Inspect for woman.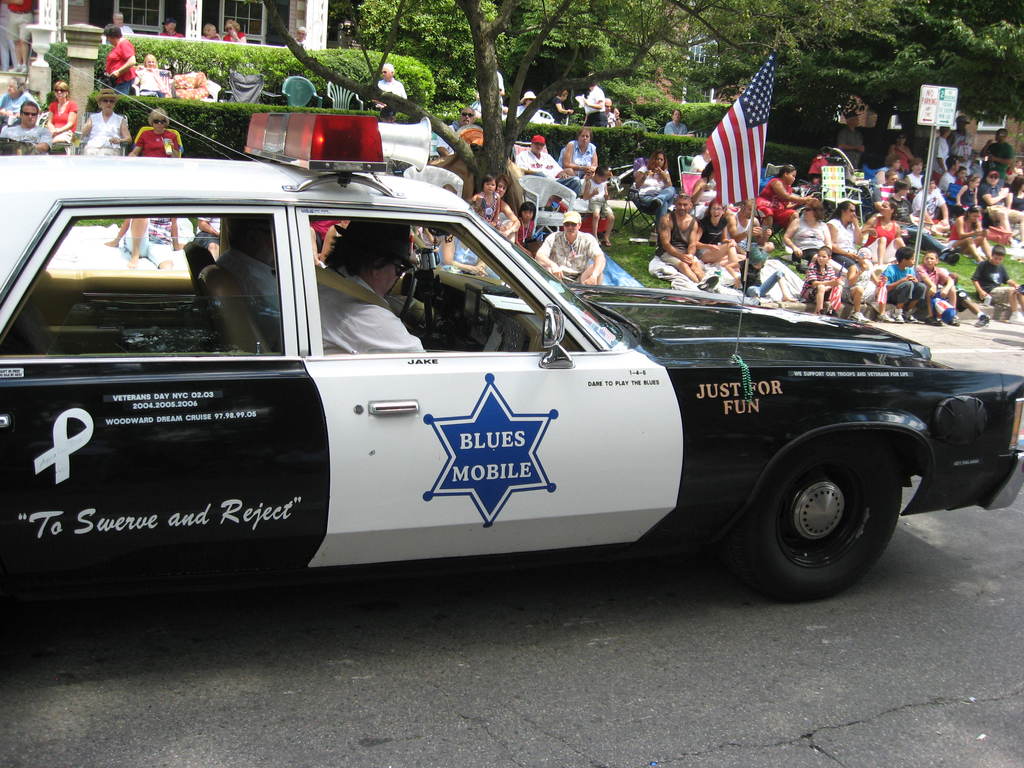
Inspection: 664:109:694:137.
